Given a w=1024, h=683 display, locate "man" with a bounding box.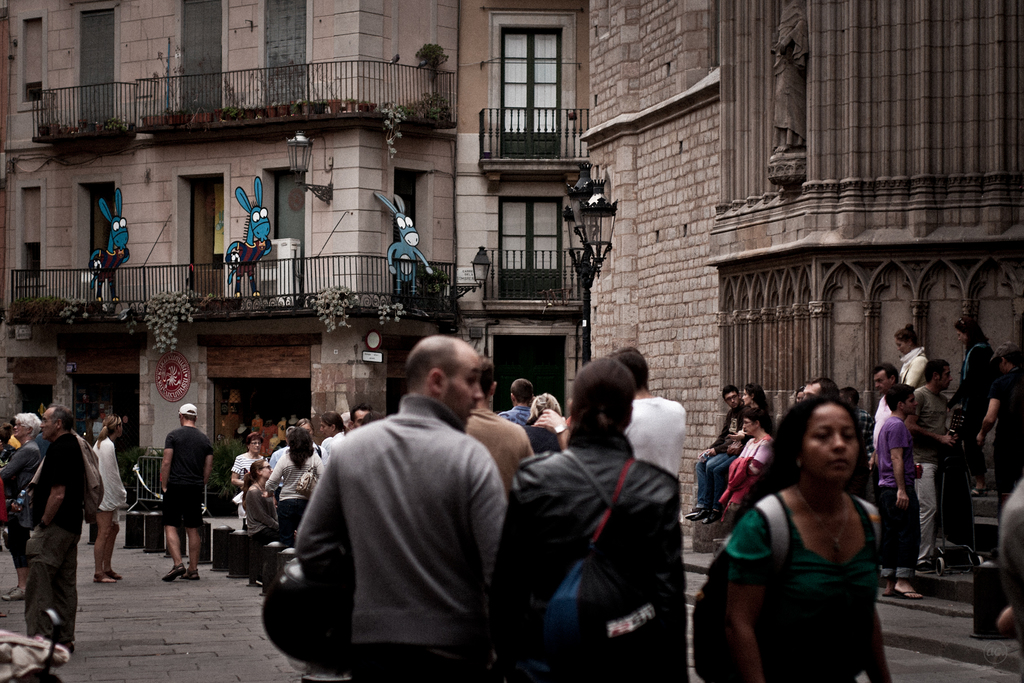
Located: {"left": 289, "top": 331, "right": 505, "bottom": 682}.
